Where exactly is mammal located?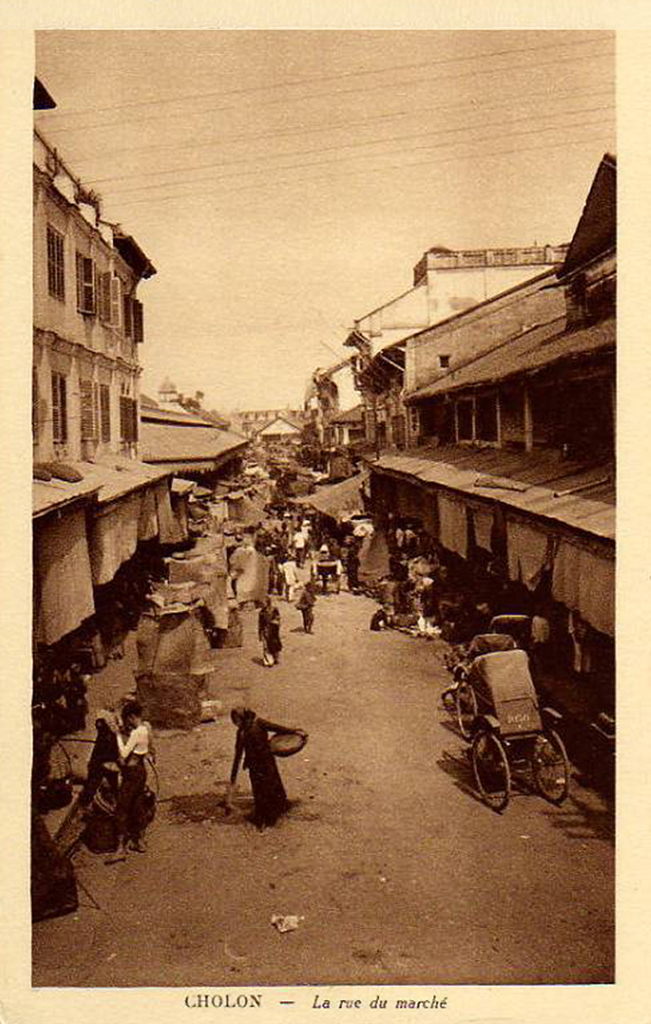
Its bounding box is bbox=[209, 711, 313, 817].
